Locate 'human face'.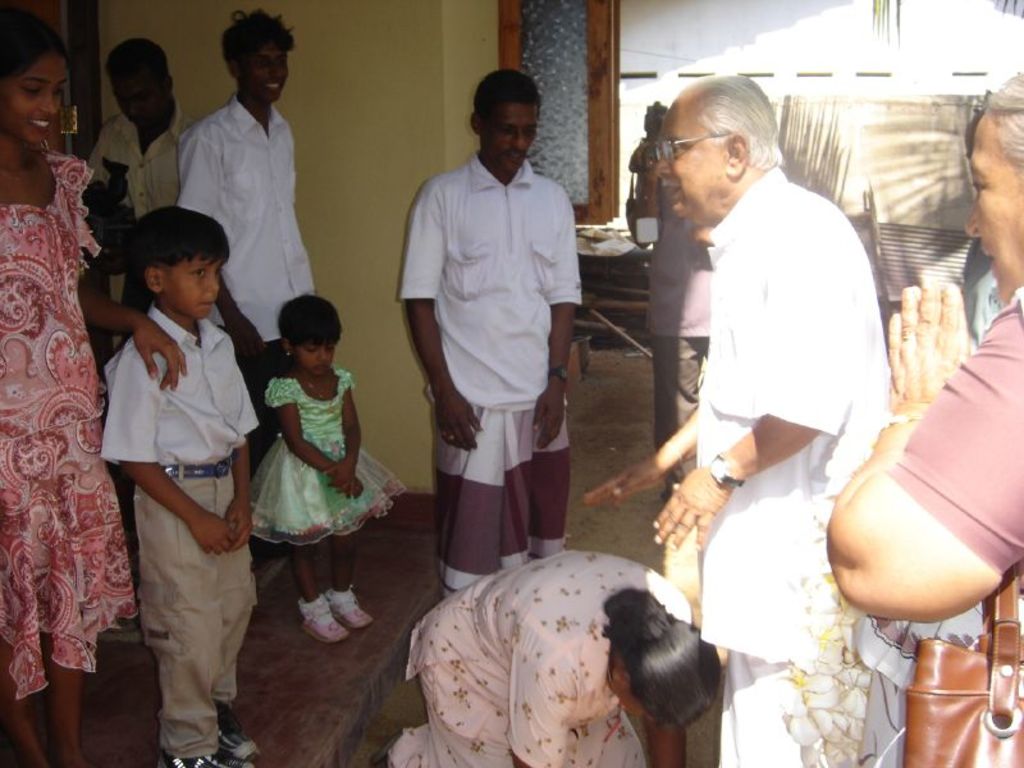
Bounding box: {"left": 161, "top": 255, "right": 220, "bottom": 319}.
